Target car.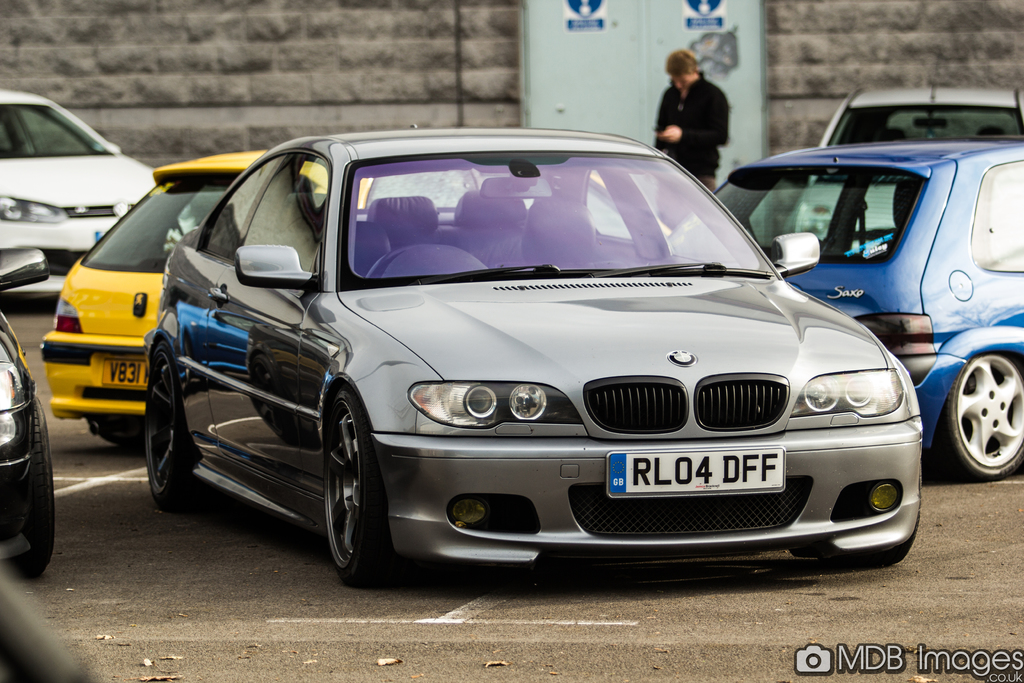
Target region: rect(709, 138, 1023, 485).
